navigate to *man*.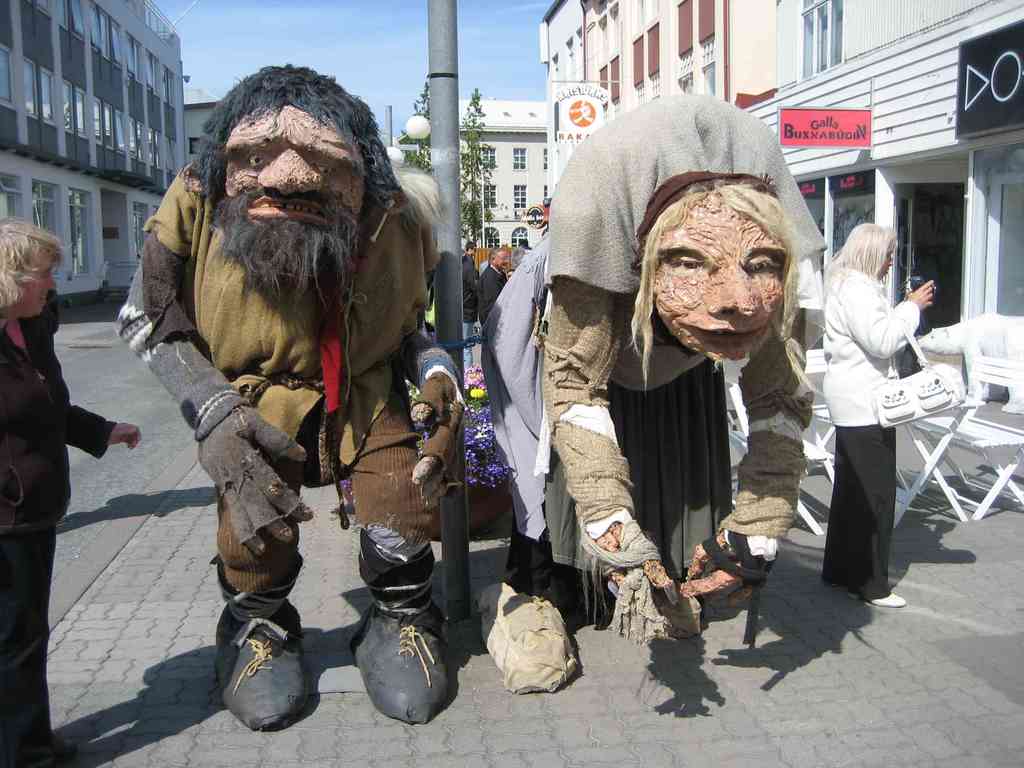
Navigation target: left=115, top=61, right=472, bottom=735.
